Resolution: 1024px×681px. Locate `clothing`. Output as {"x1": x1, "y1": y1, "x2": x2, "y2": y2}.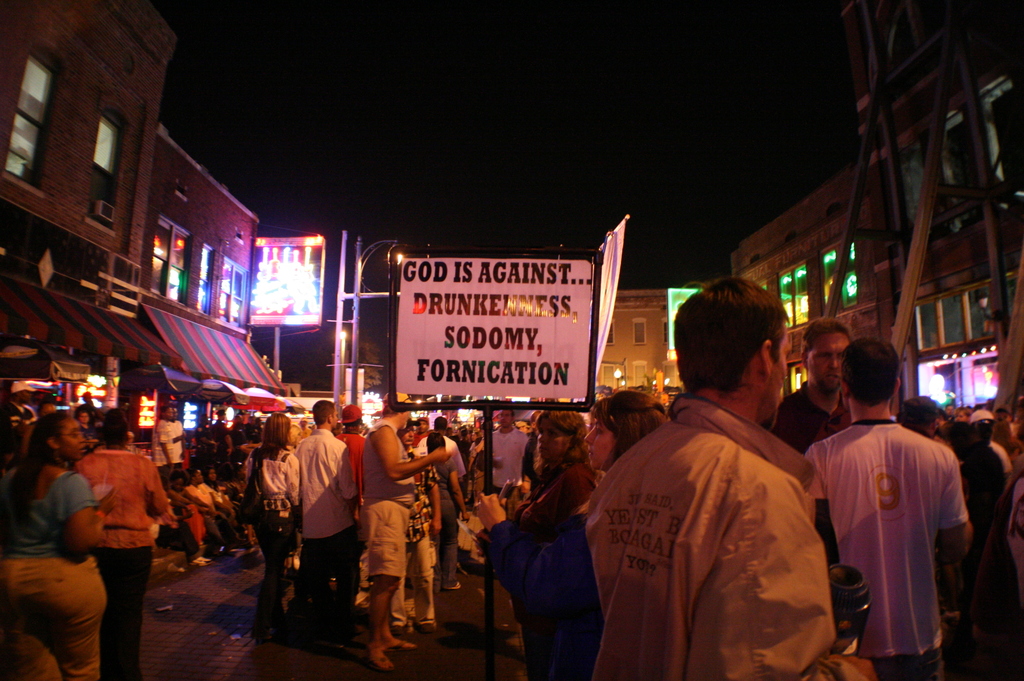
{"x1": 300, "y1": 424, "x2": 363, "y2": 624}.
